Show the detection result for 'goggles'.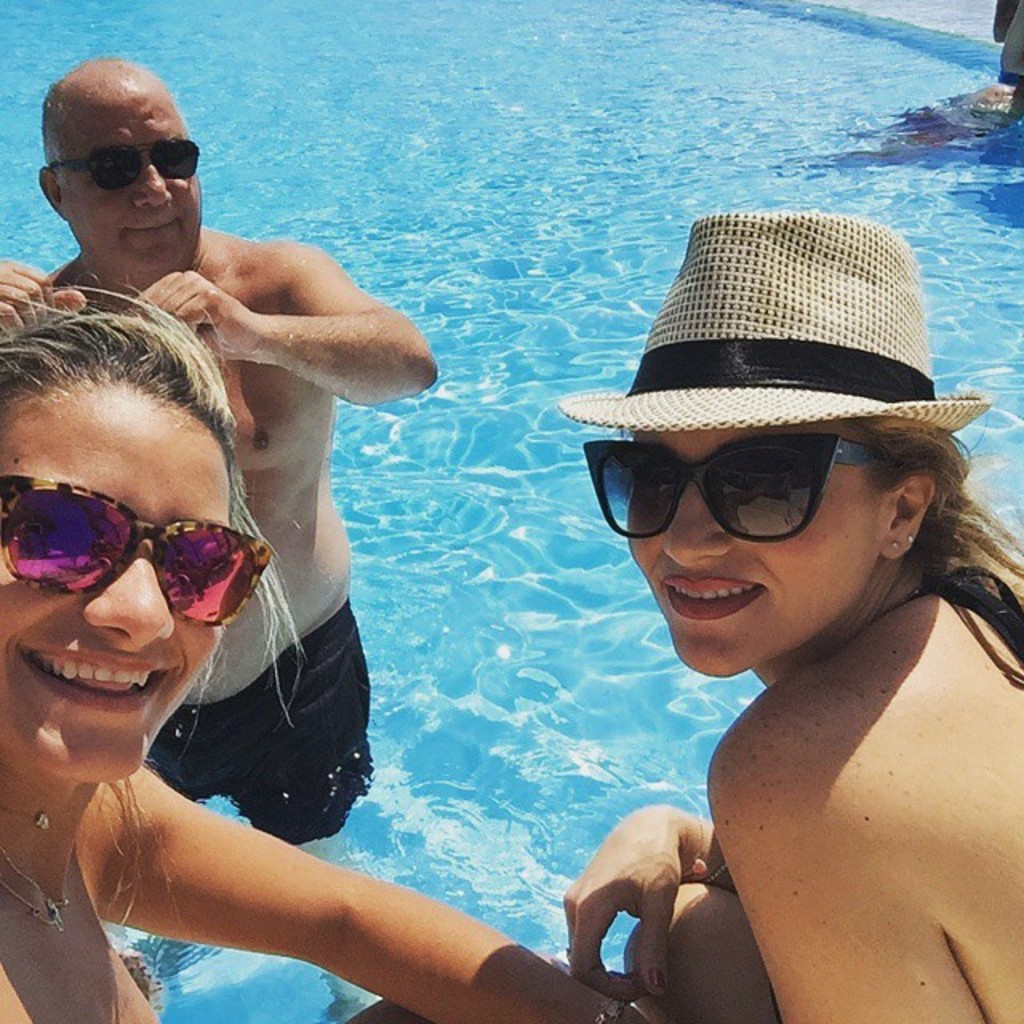
detection(568, 426, 894, 541).
